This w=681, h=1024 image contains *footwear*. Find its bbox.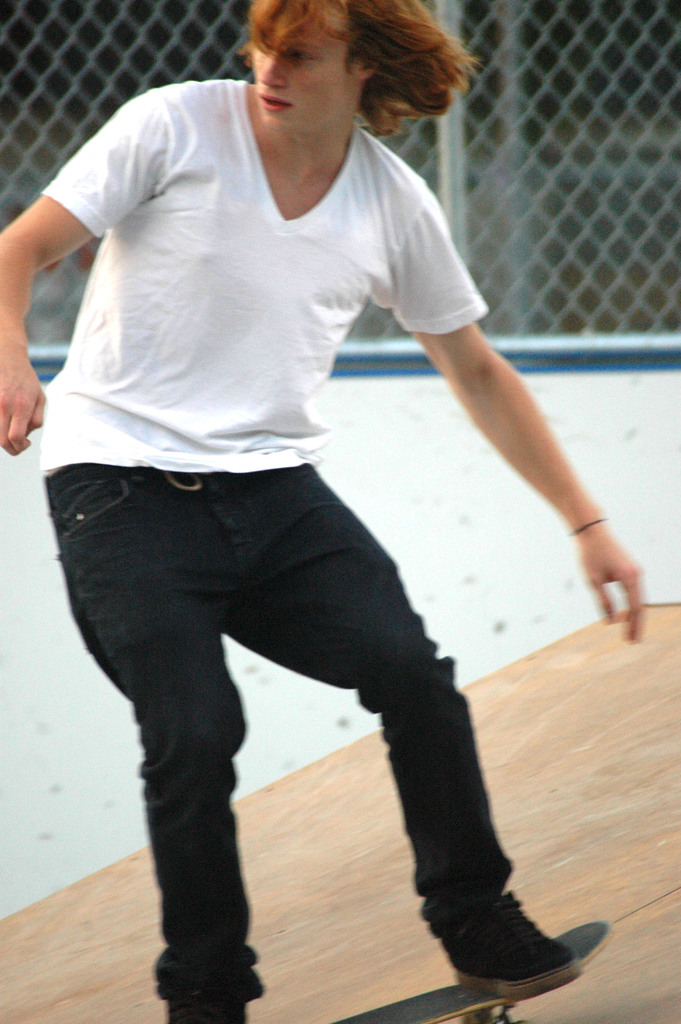
bbox=(433, 881, 586, 1001).
